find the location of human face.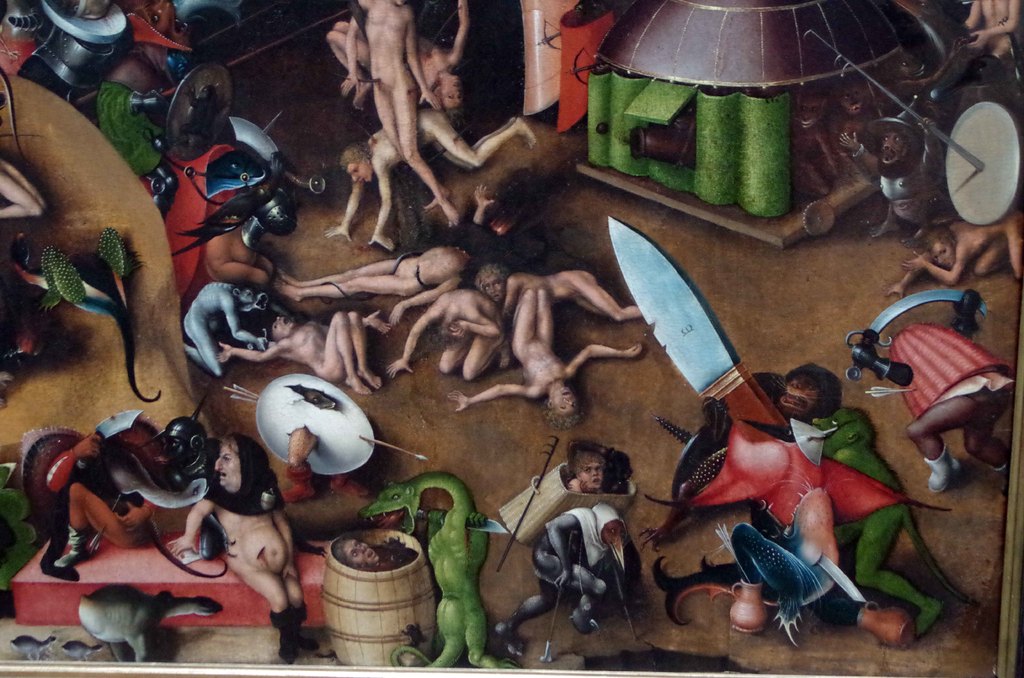
Location: <box>440,74,460,107</box>.
